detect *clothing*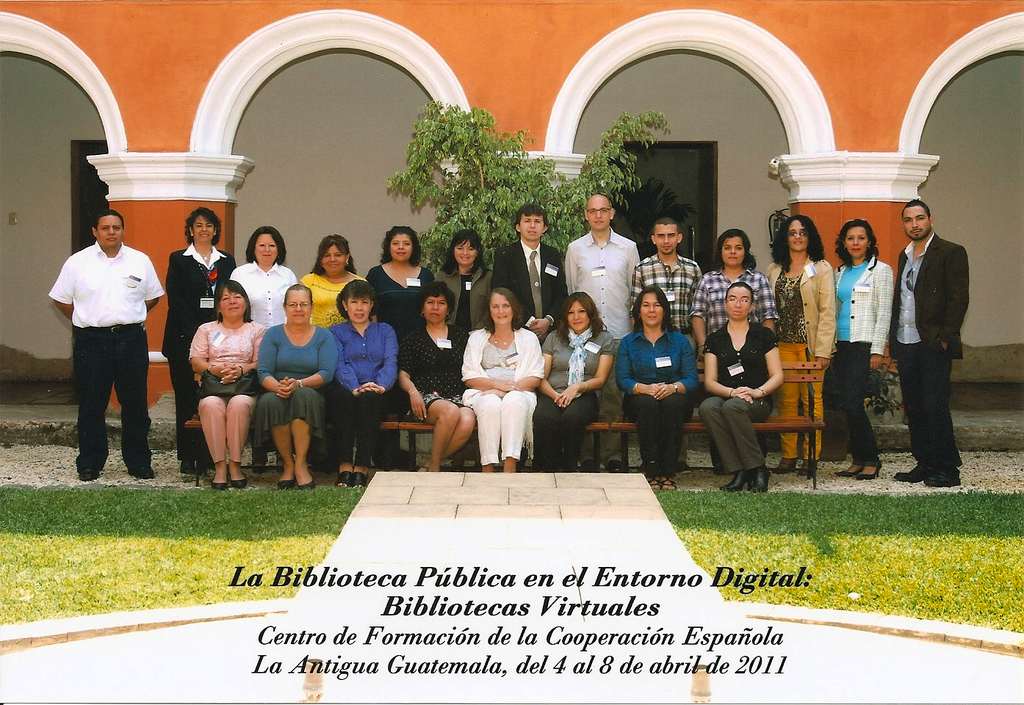
BBox(369, 262, 439, 327)
